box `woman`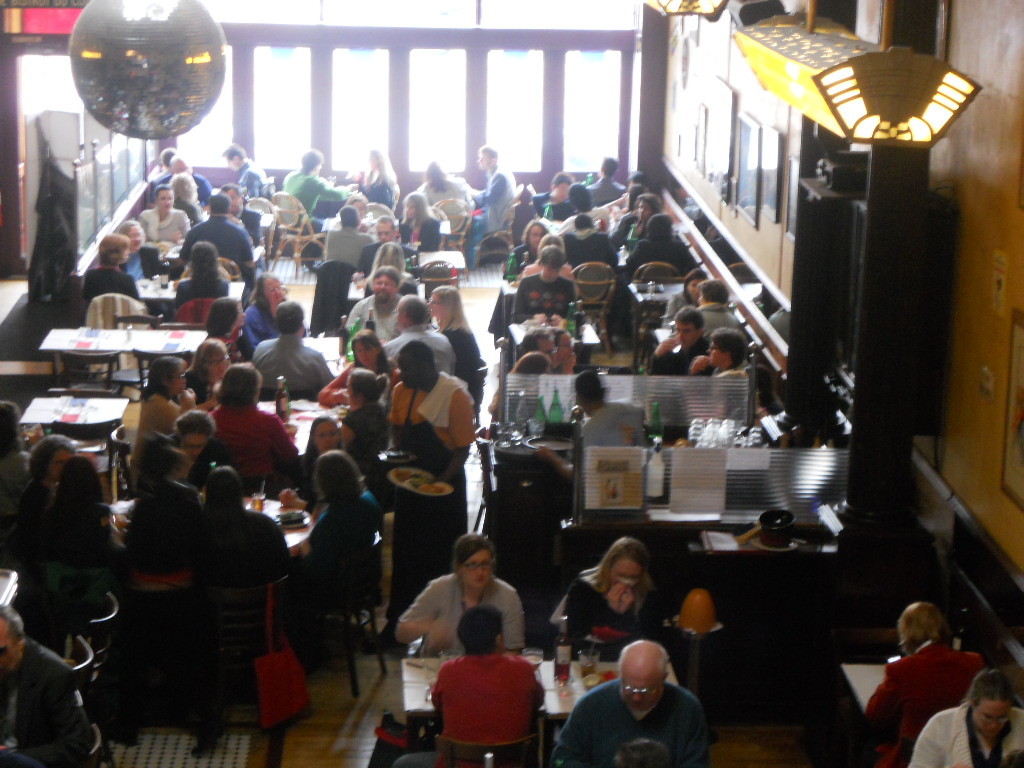
<region>353, 150, 400, 202</region>
